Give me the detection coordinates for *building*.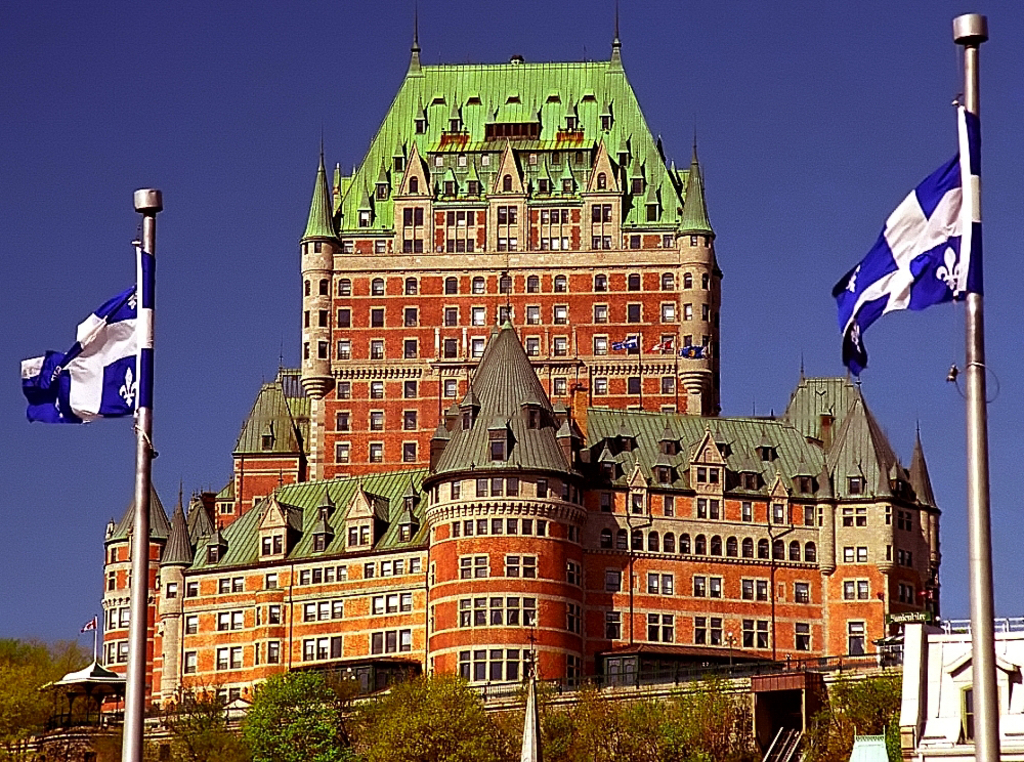
pyautogui.locateOnScreen(101, 0, 943, 726).
